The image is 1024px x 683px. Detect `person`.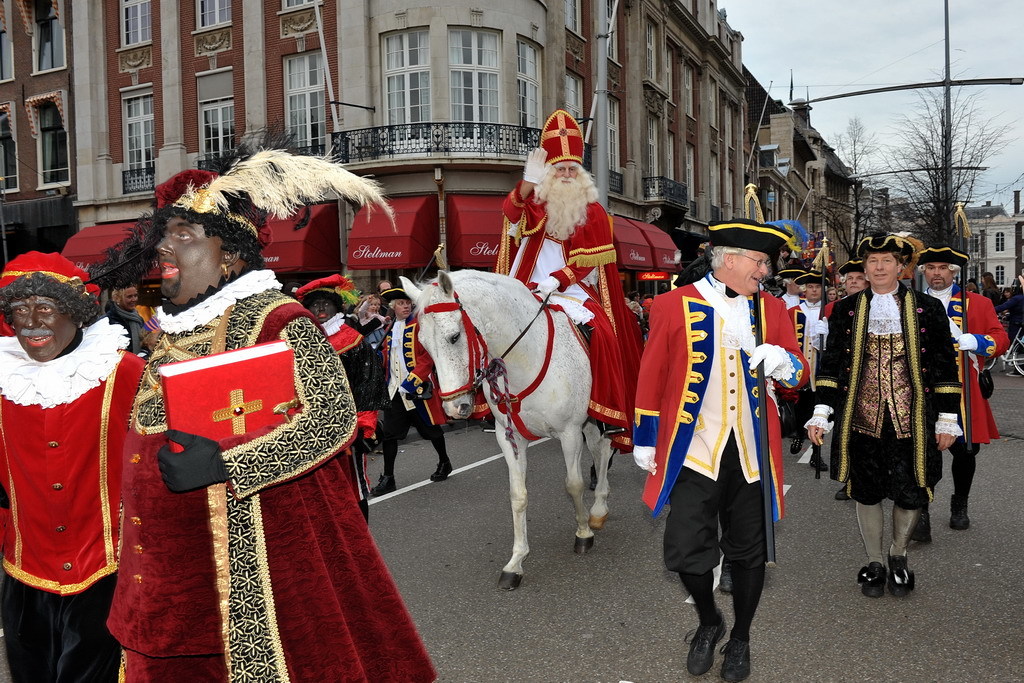
Detection: (374, 283, 455, 499).
